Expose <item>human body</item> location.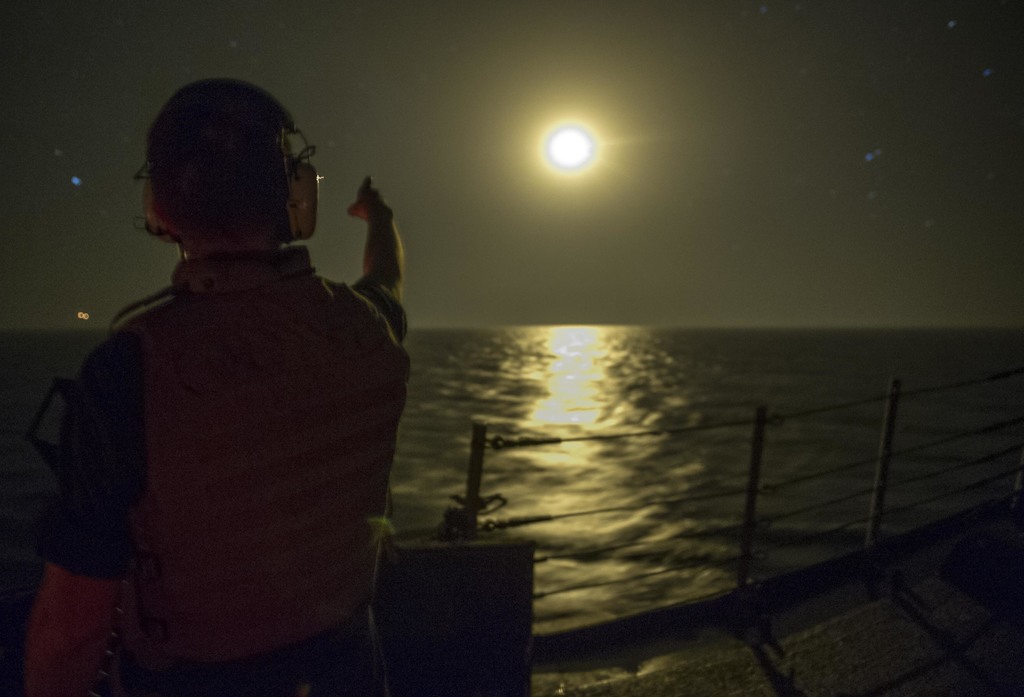
Exposed at crop(39, 141, 422, 696).
